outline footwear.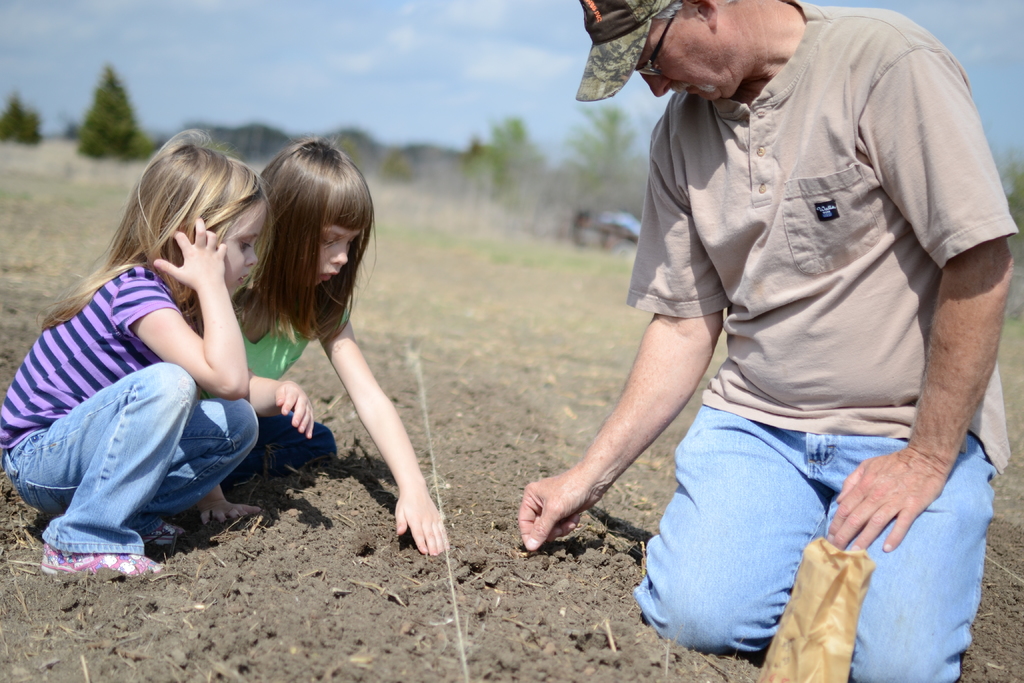
Outline: Rect(32, 522, 149, 575).
